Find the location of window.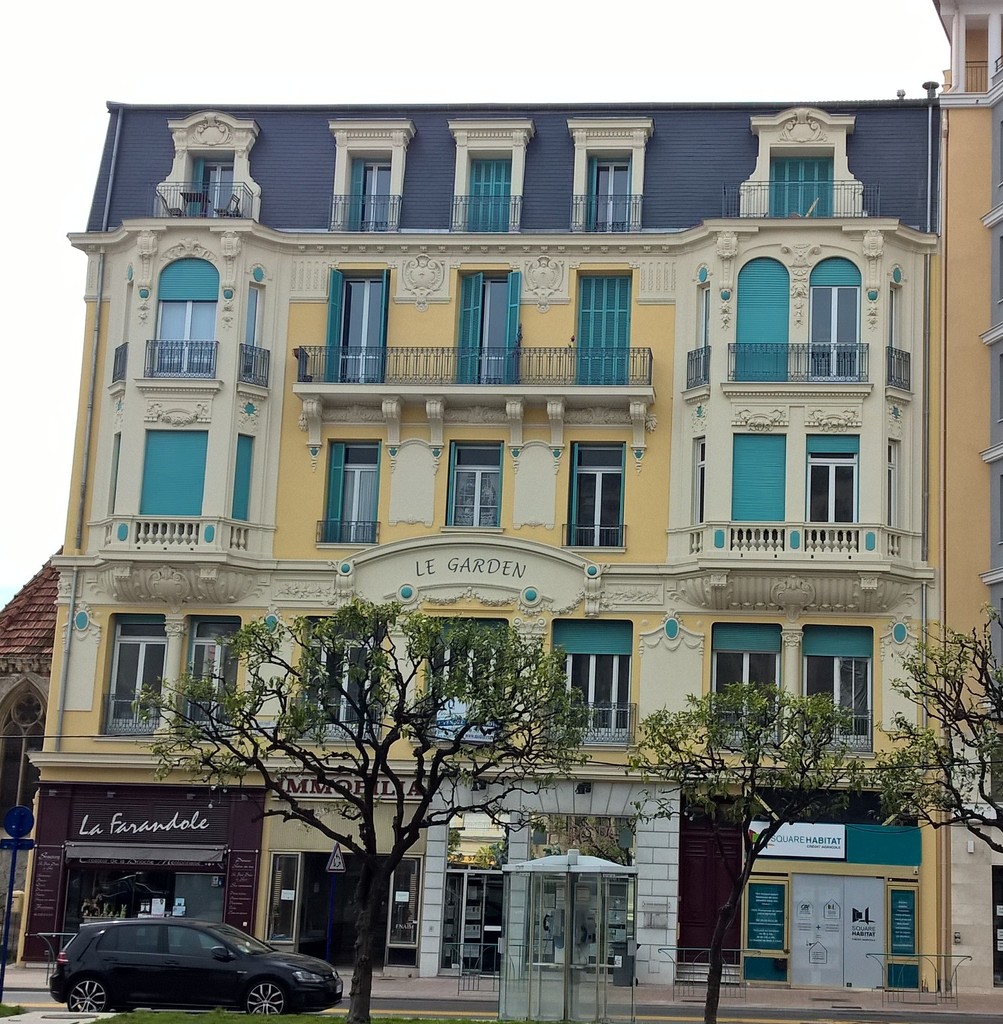
Location: pyautogui.locateOnScreen(731, 435, 791, 559).
